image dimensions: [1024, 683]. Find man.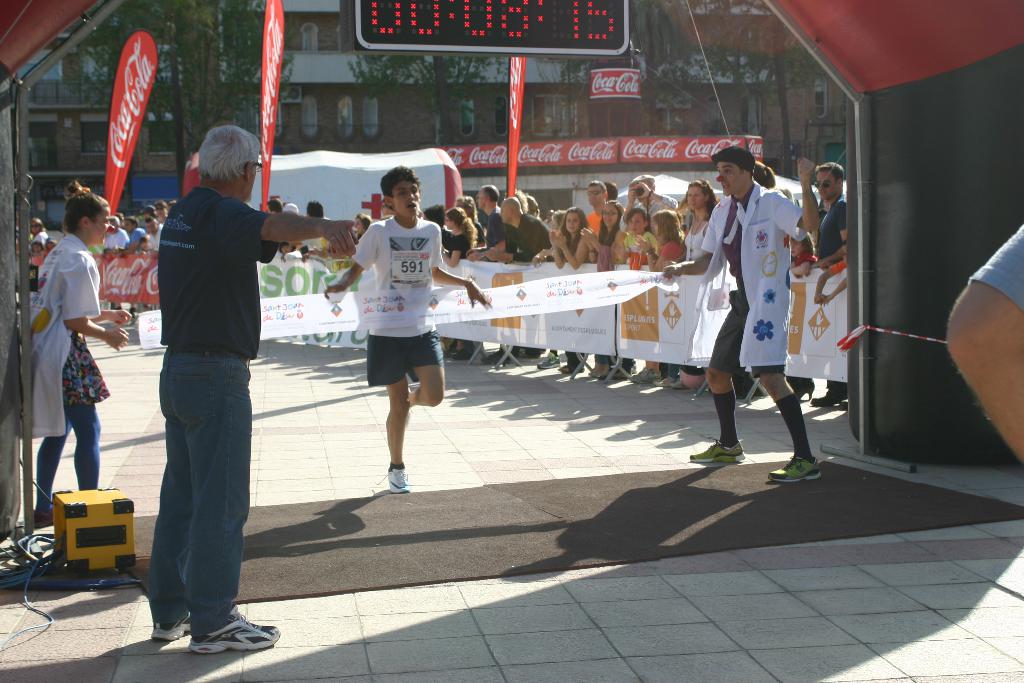
(150, 211, 168, 251).
